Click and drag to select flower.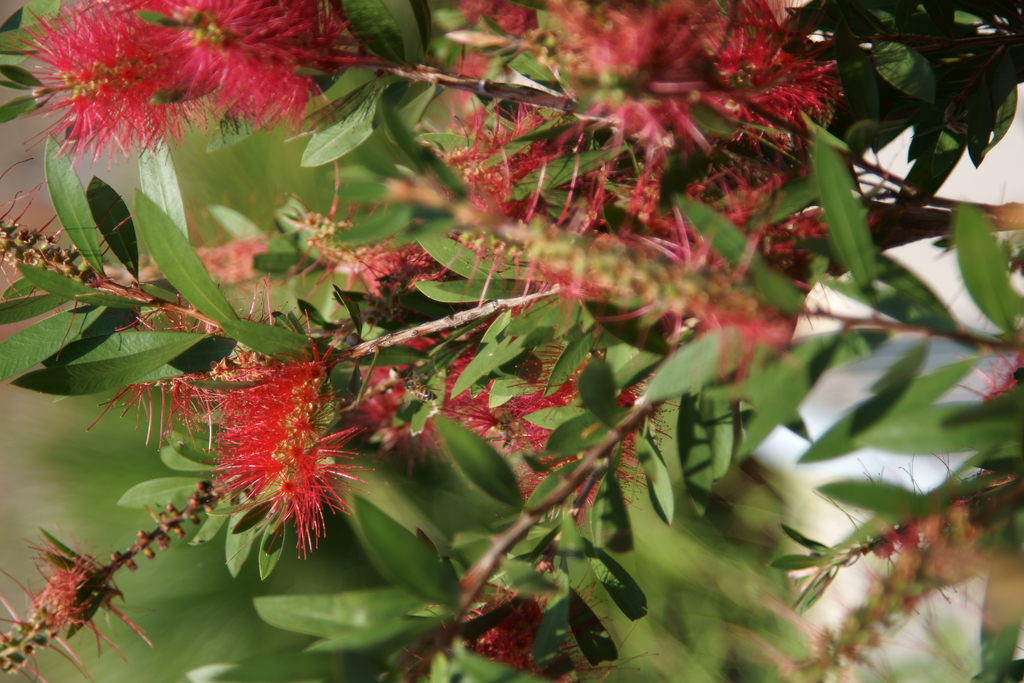
Selection: left=187, top=364, right=386, bottom=564.
